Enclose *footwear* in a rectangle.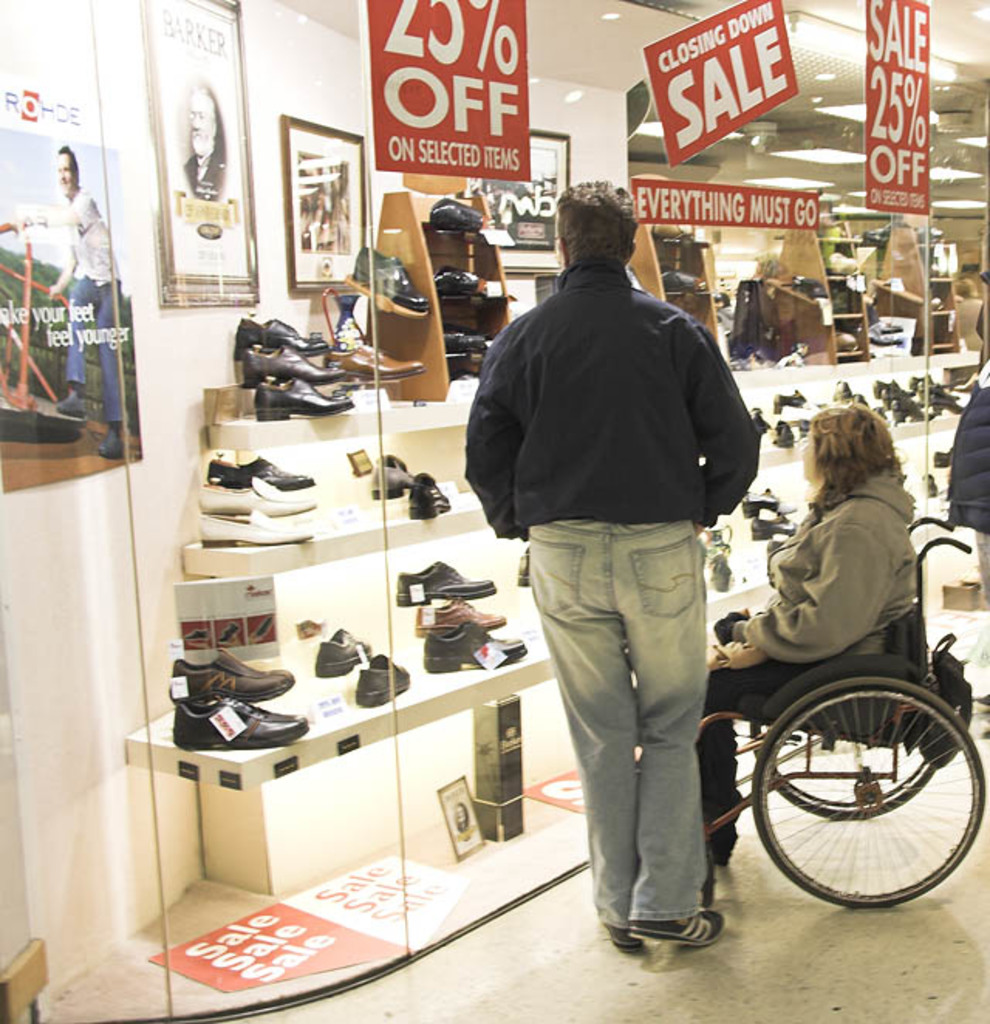
(314, 628, 371, 678).
